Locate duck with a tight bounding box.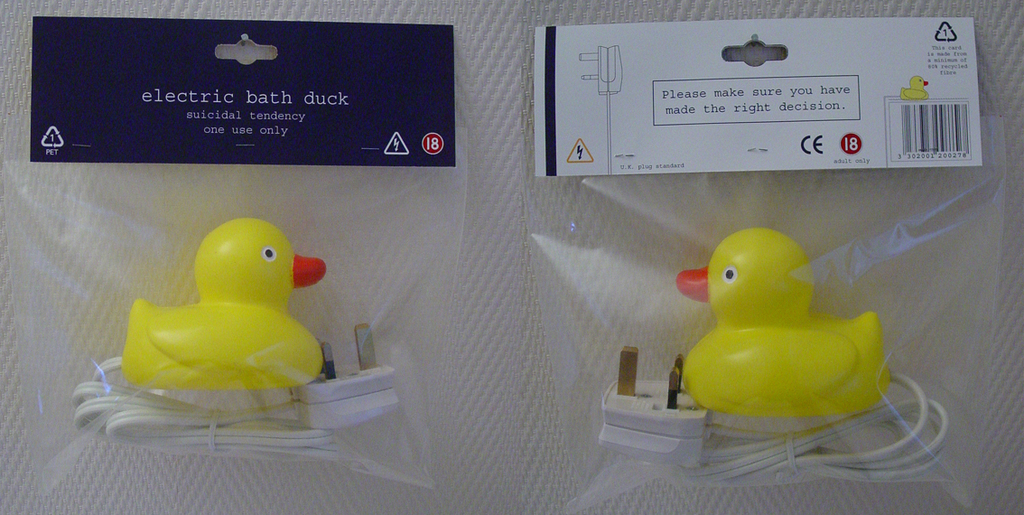
<bbox>115, 210, 324, 393</bbox>.
